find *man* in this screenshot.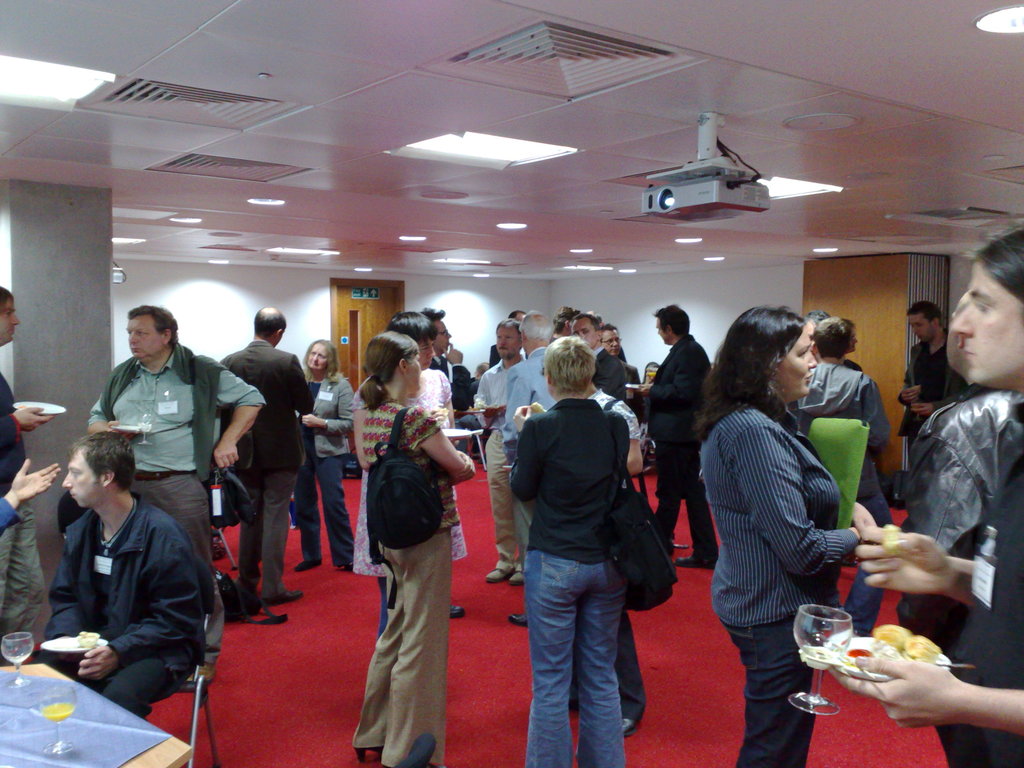
The bounding box for *man* is {"left": 796, "top": 316, "right": 891, "bottom": 632}.
